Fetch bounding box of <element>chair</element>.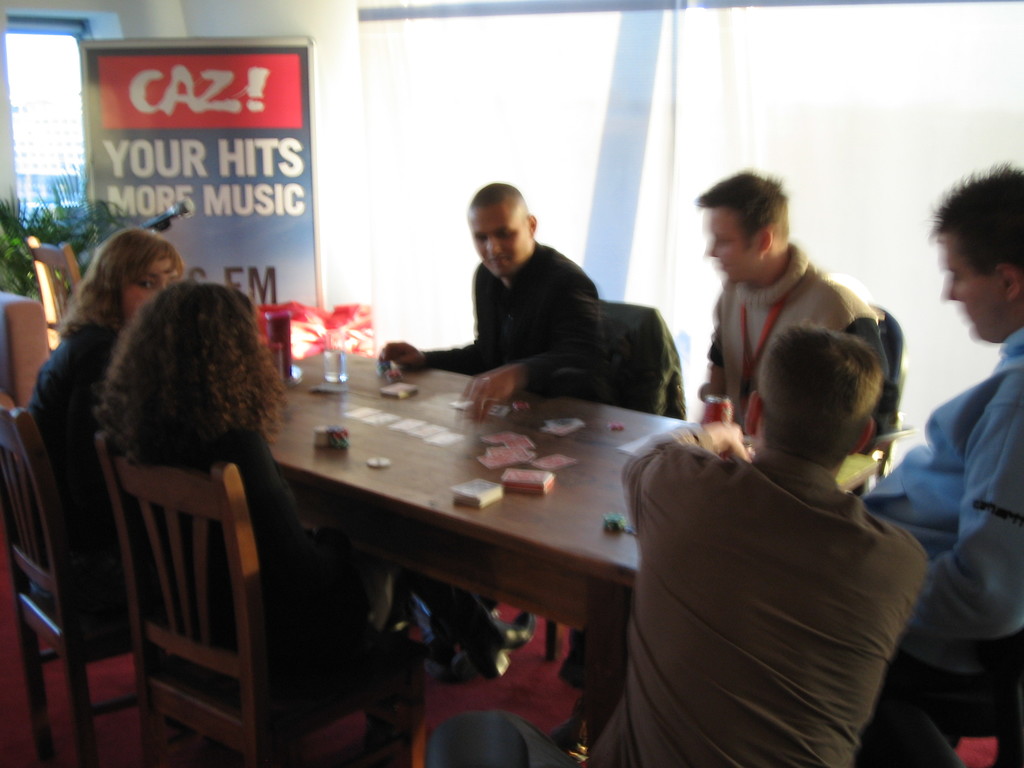
Bbox: 883, 637, 1023, 767.
